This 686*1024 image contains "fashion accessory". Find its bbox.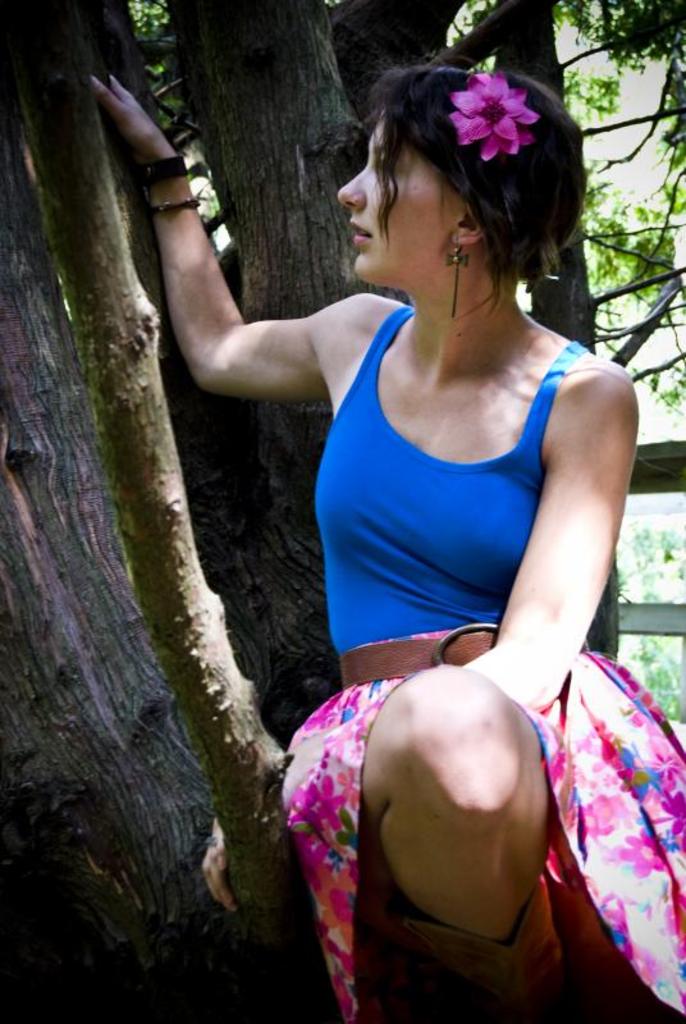
BBox(205, 840, 216, 847).
